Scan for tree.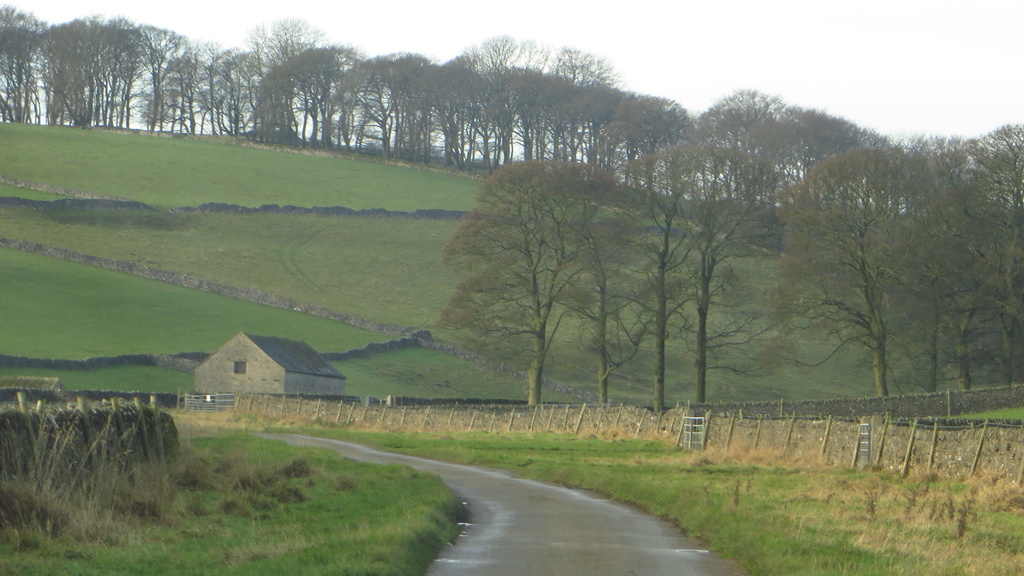
Scan result: {"left": 457, "top": 33, "right": 553, "bottom": 173}.
